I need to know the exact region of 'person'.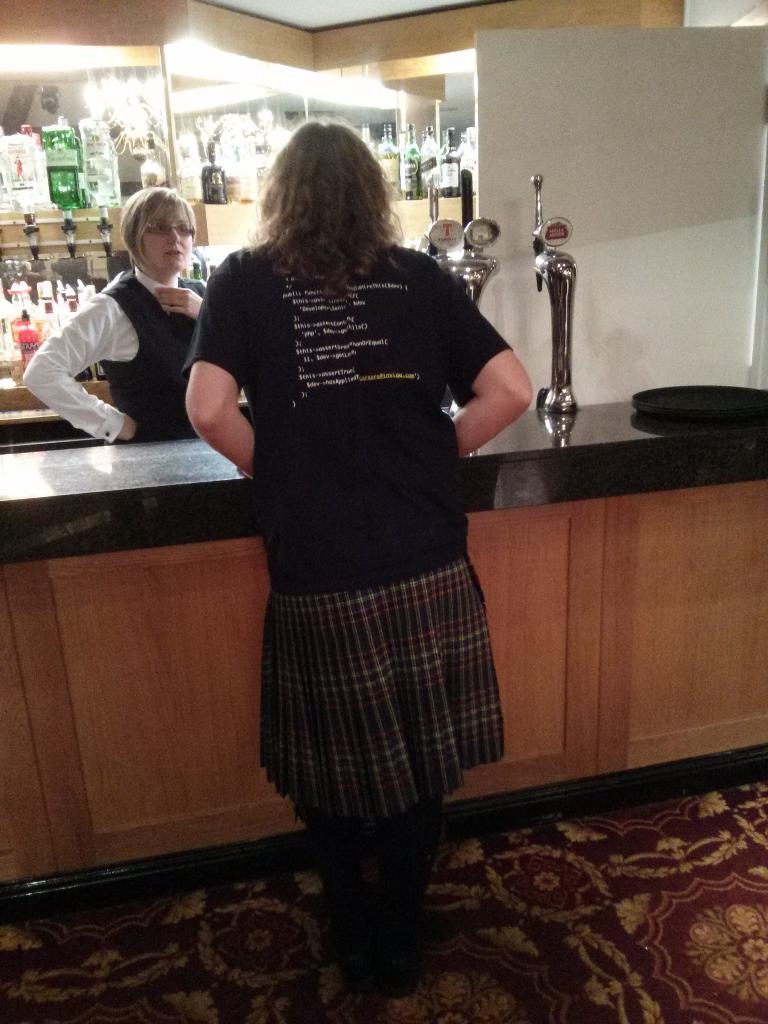
Region: 16/182/212/442.
